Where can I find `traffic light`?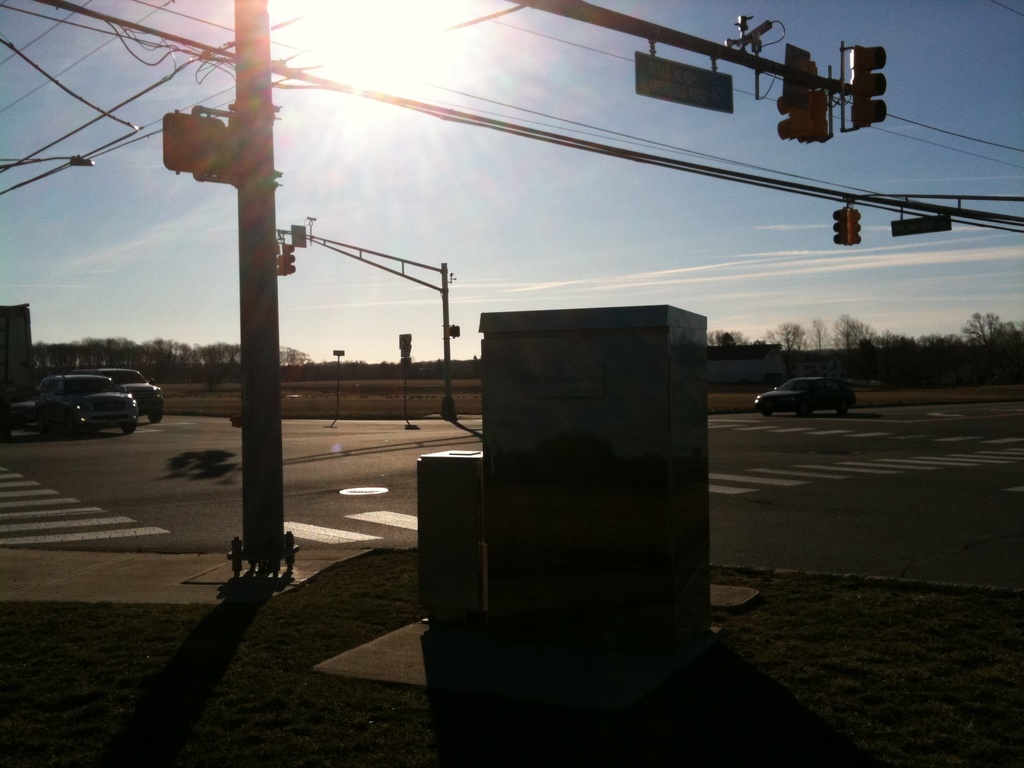
You can find it at box(449, 326, 460, 339).
